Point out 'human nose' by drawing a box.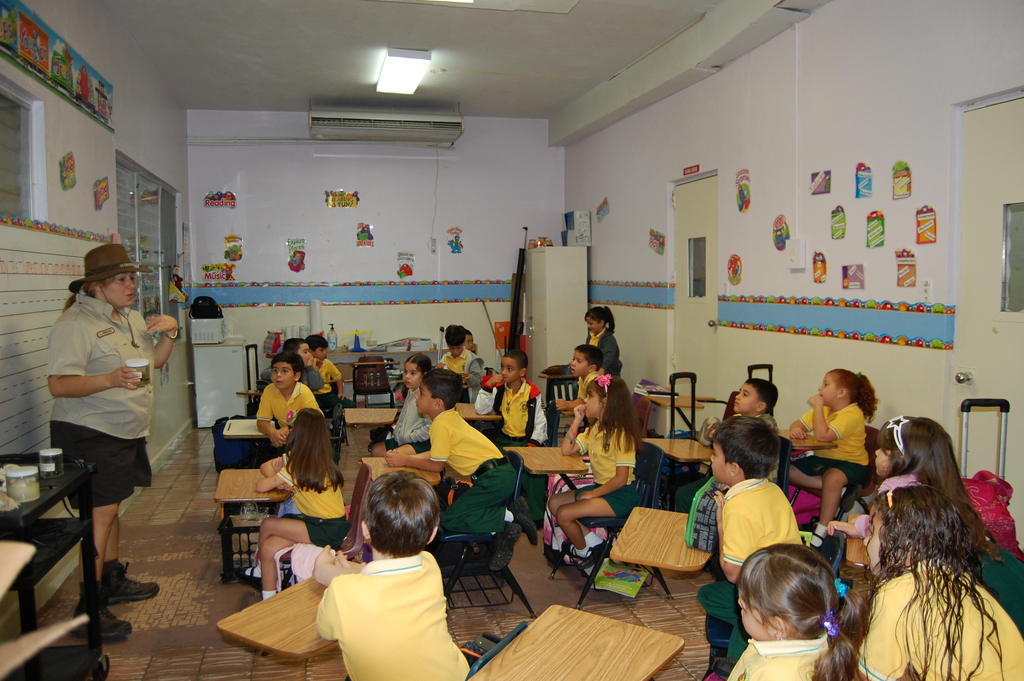
{"left": 733, "top": 390, "right": 741, "bottom": 398}.
